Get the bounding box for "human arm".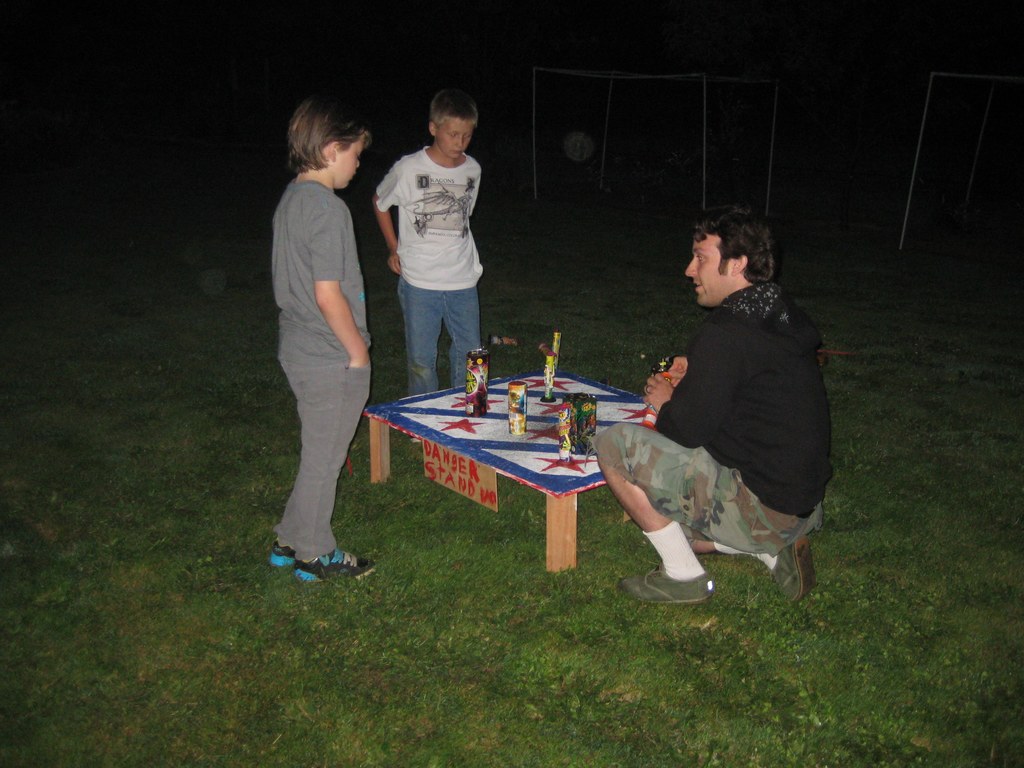
bbox(371, 161, 400, 271).
